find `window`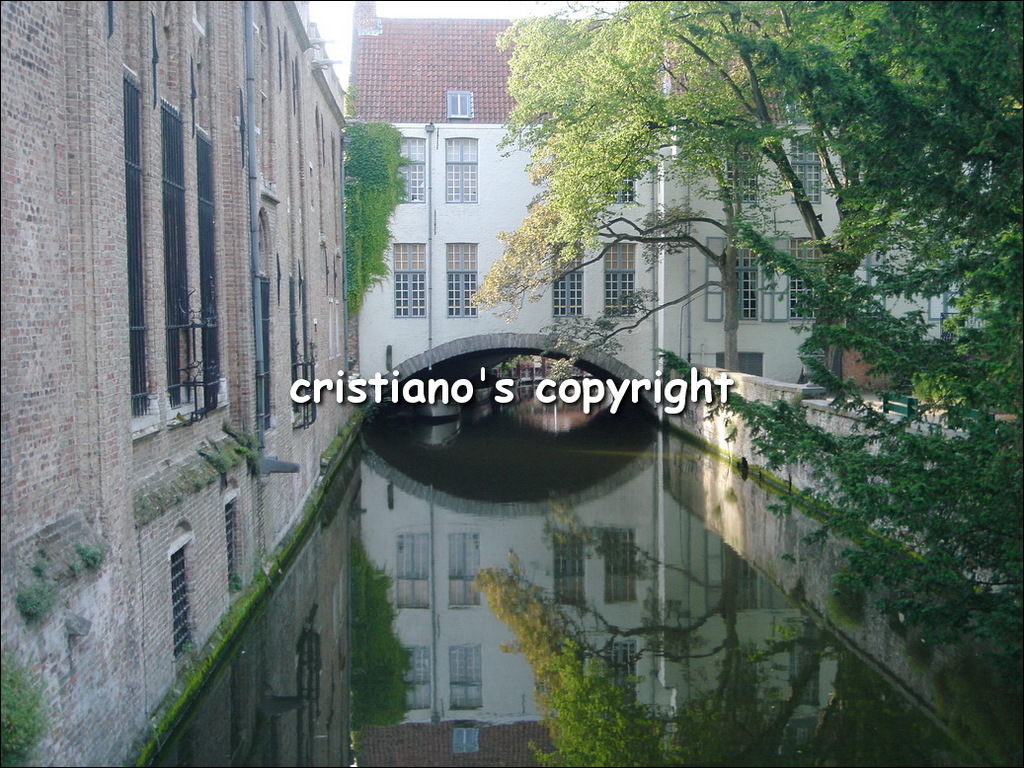
(437, 535, 478, 614)
